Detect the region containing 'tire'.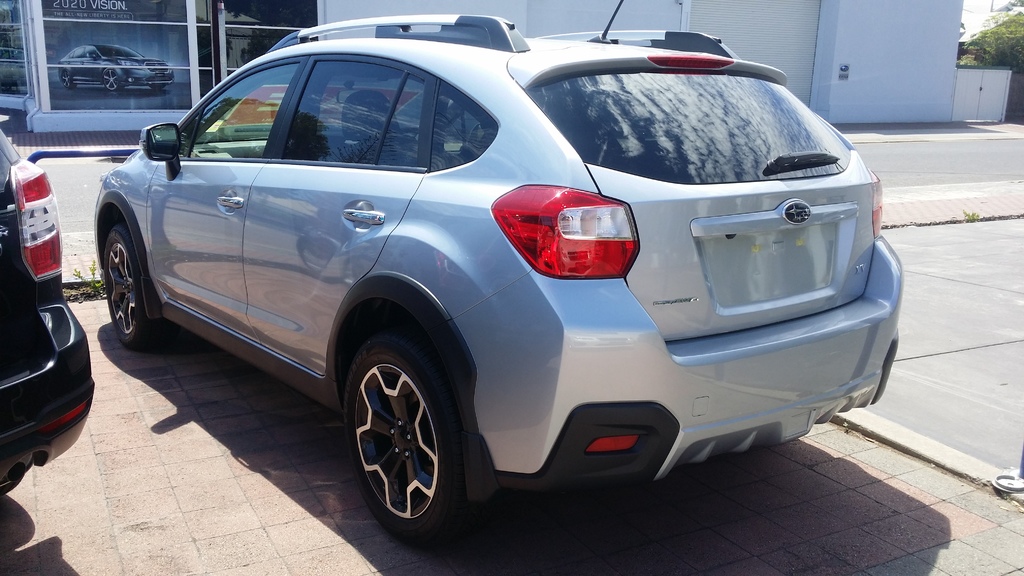
x1=334, y1=326, x2=473, y2=554.
